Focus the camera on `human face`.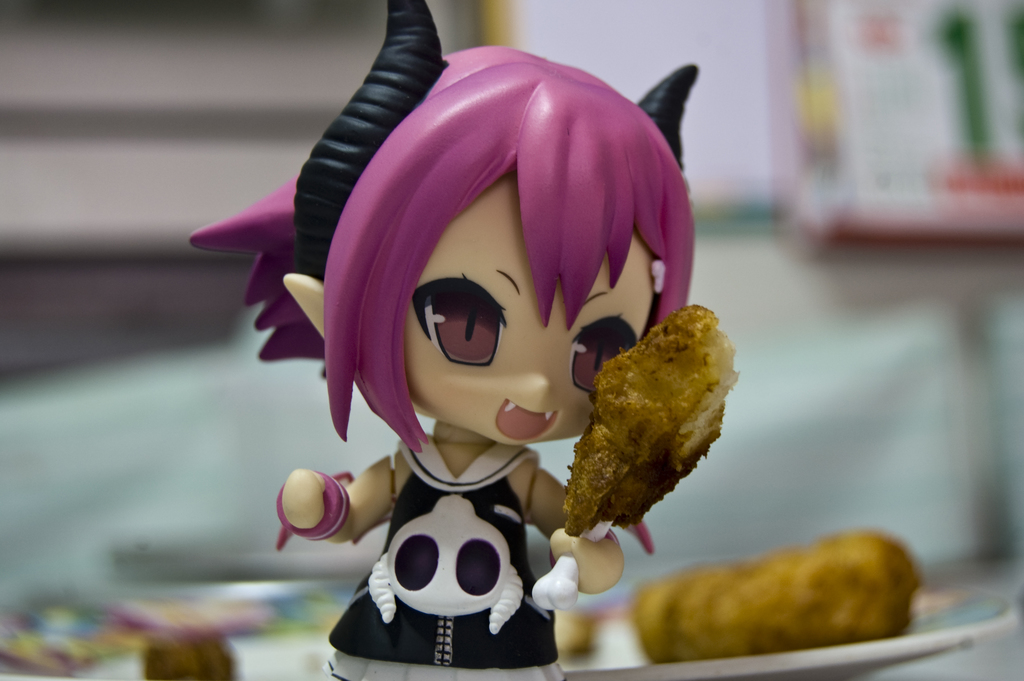
Focus region: x1=404 y1=172 x2=657 y2=443.
